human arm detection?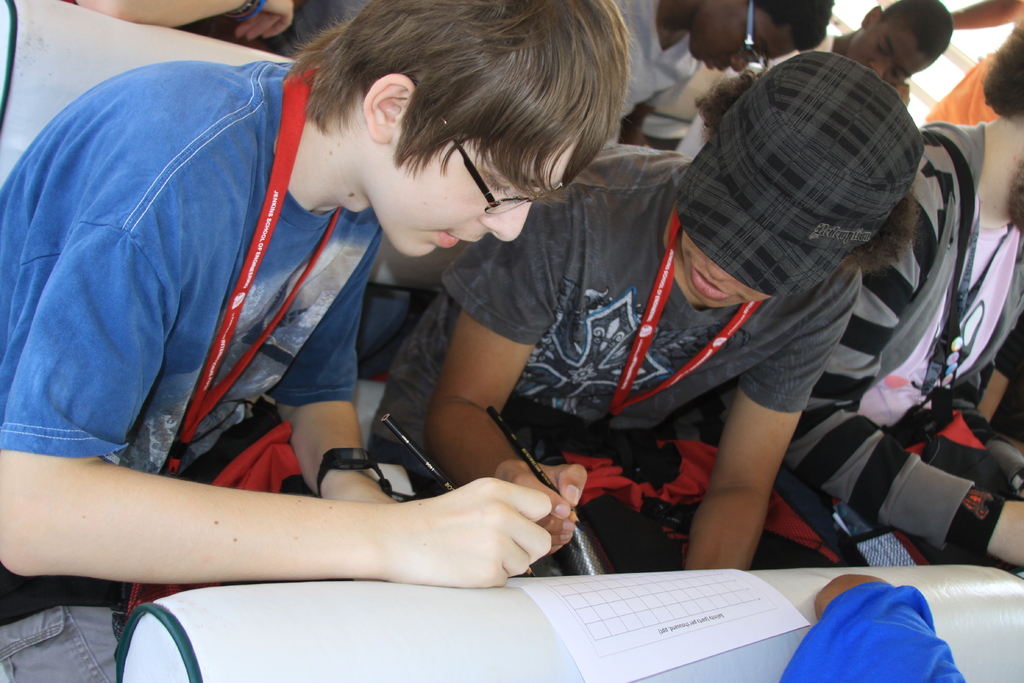
[x1=685, y1=272, x2=860, y2=572]
